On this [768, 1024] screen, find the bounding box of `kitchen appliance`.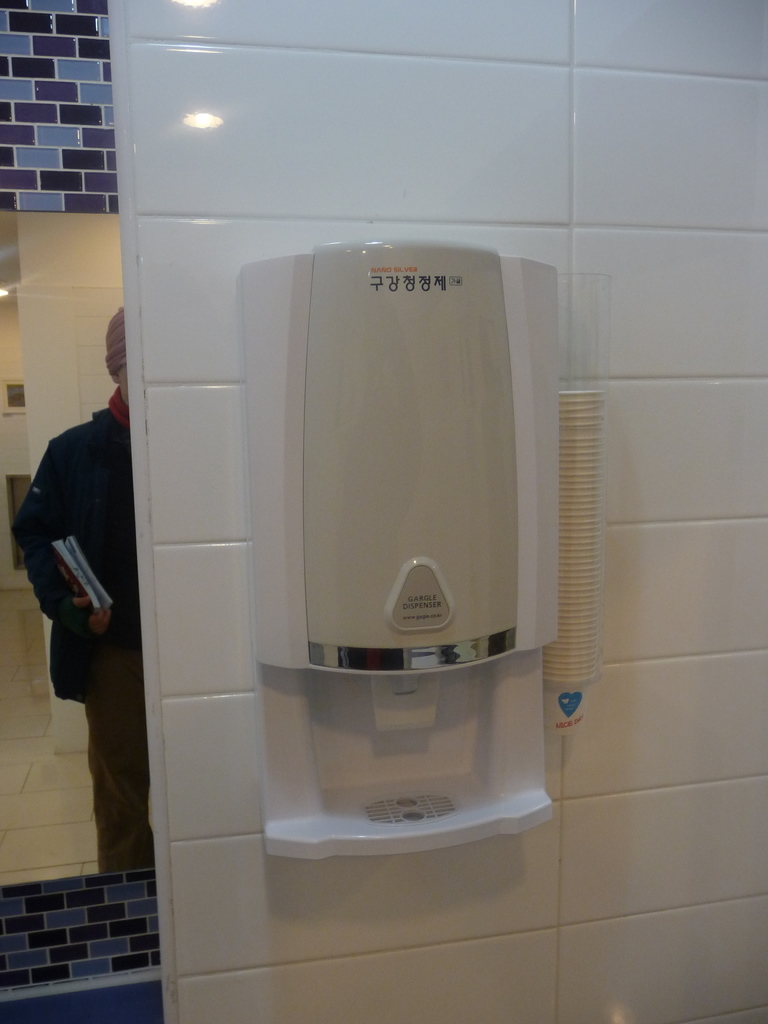
Bounding box: Rect(237, 241, 560, 862).
